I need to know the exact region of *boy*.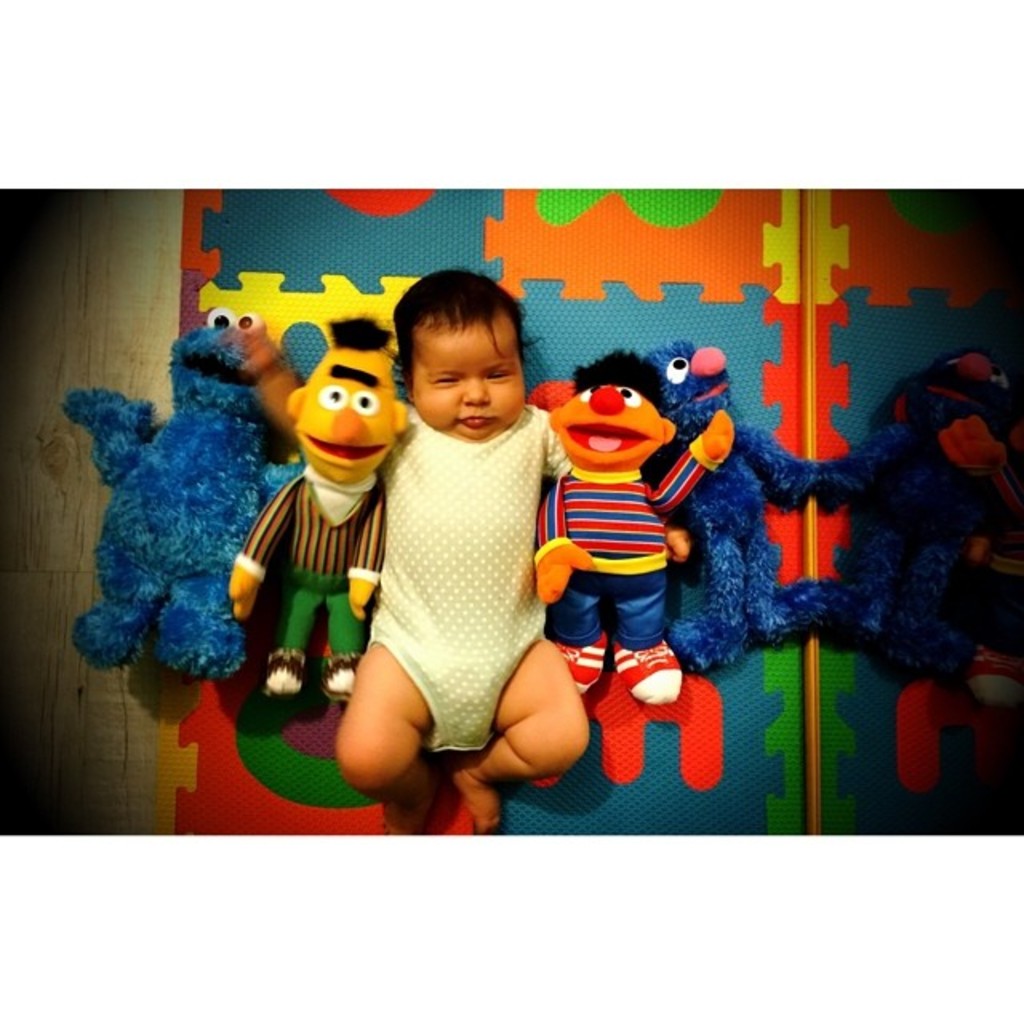
Region: rect(216, 266, 648, 838).
